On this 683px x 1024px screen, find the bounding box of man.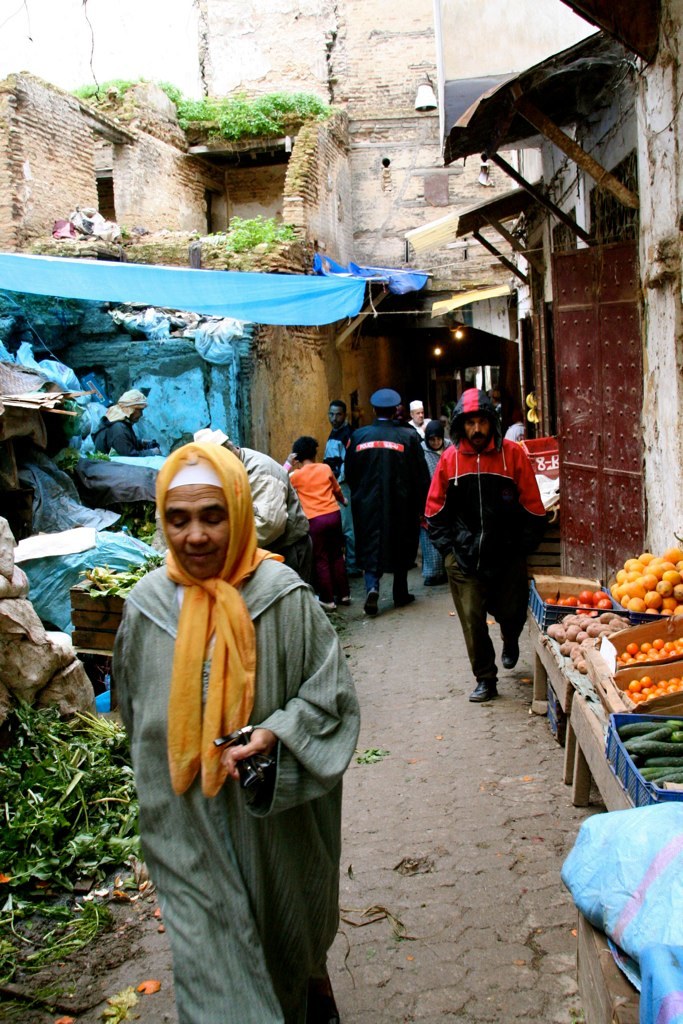
Bounding box: locate(434, 407, 556, 701).
